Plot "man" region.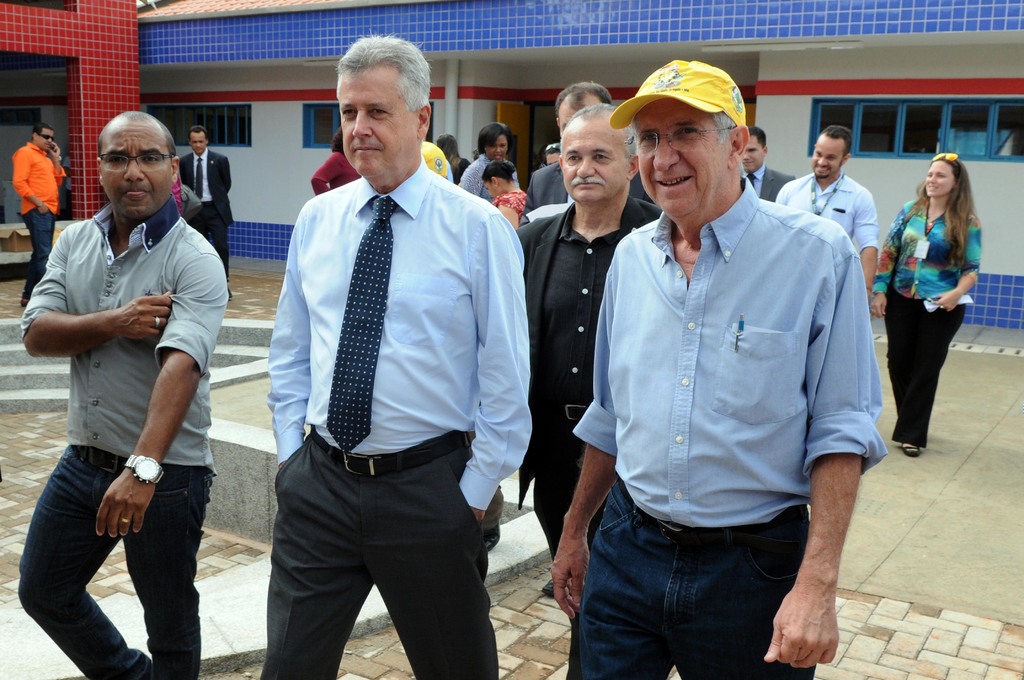
Plotted at bbox(518, 104, 661, 553).
